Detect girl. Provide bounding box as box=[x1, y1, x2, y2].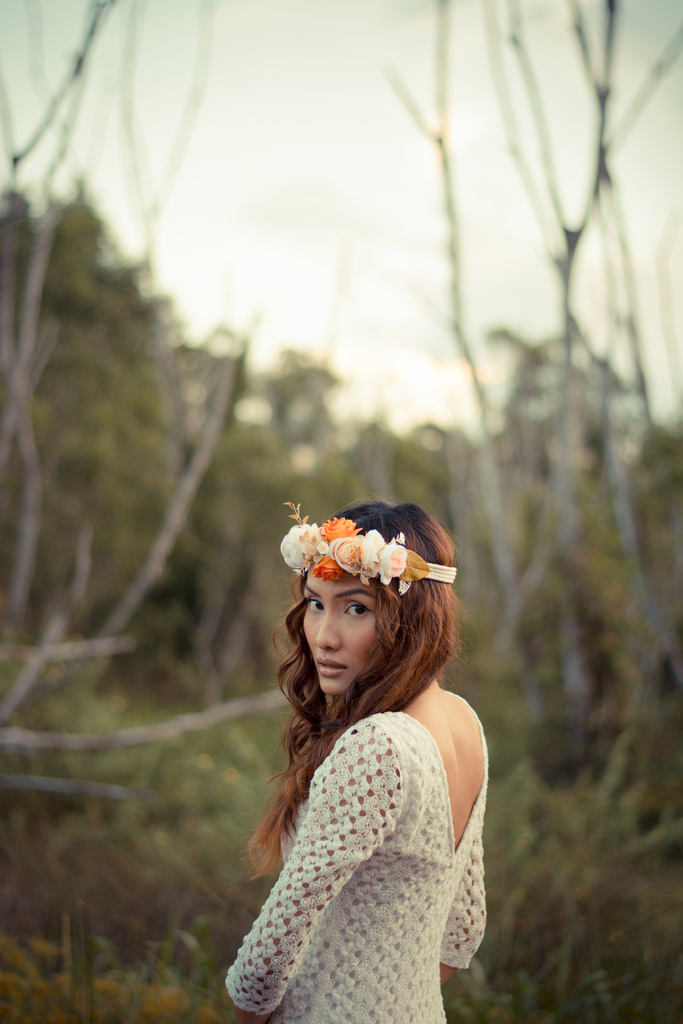
box=[220, 504, 487, 1023].
